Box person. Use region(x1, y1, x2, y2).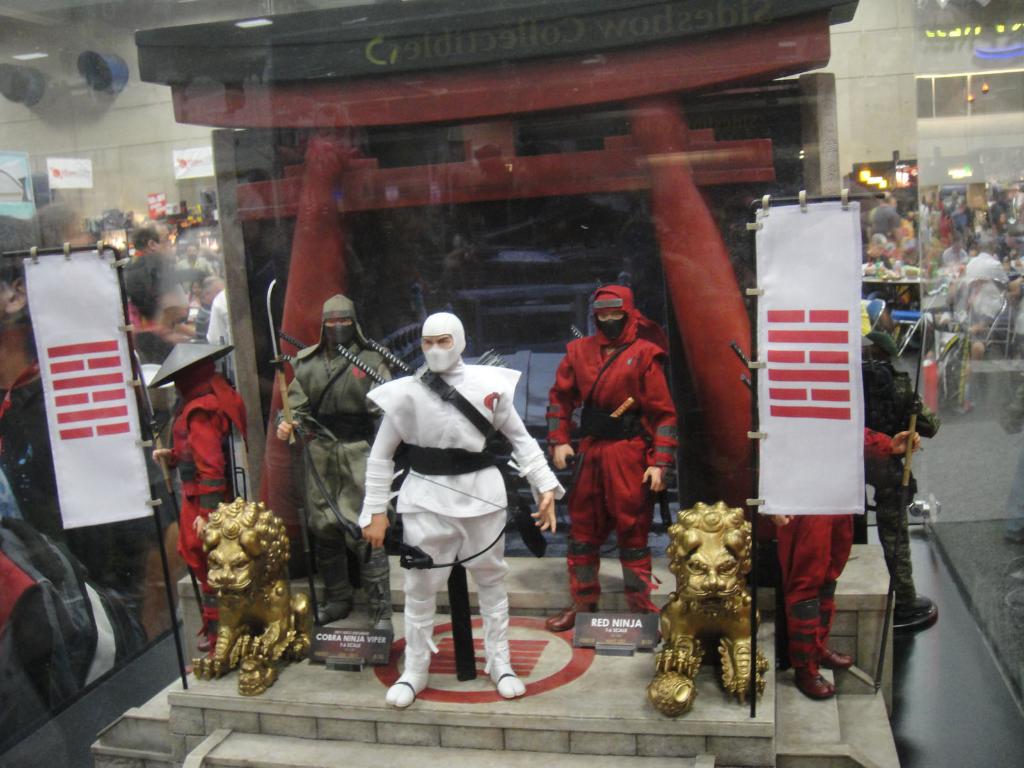
region(278, 292, 387, 636).
